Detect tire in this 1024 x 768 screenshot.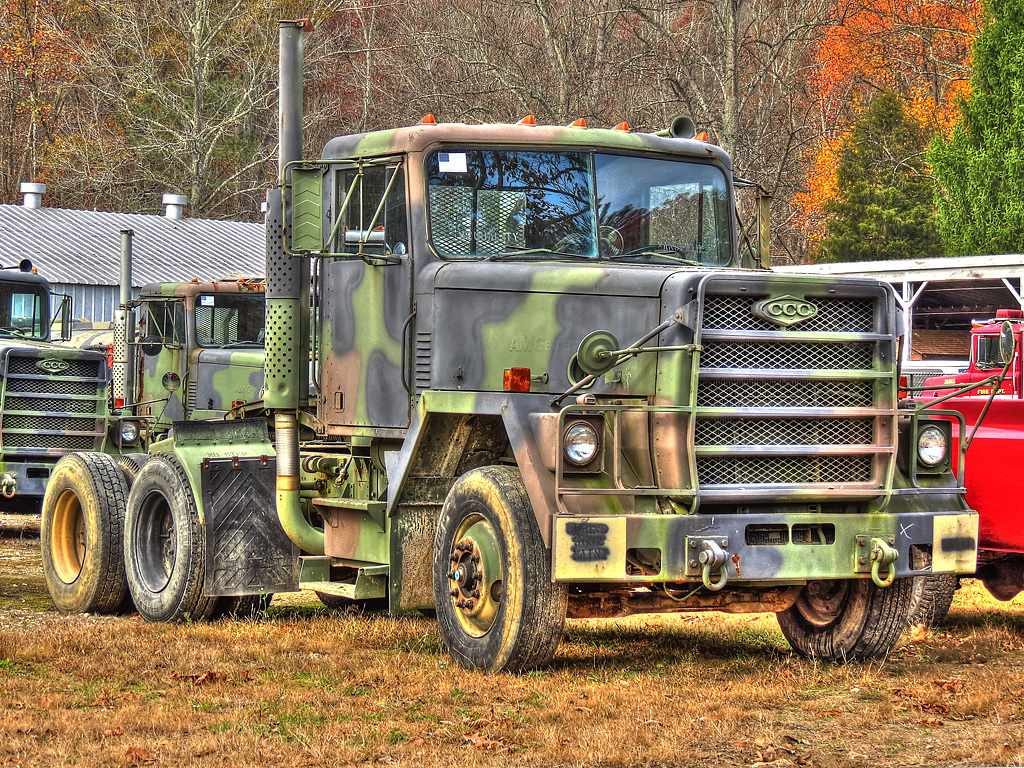
Detection: left=124, top=458, right=210, bottom=626.
